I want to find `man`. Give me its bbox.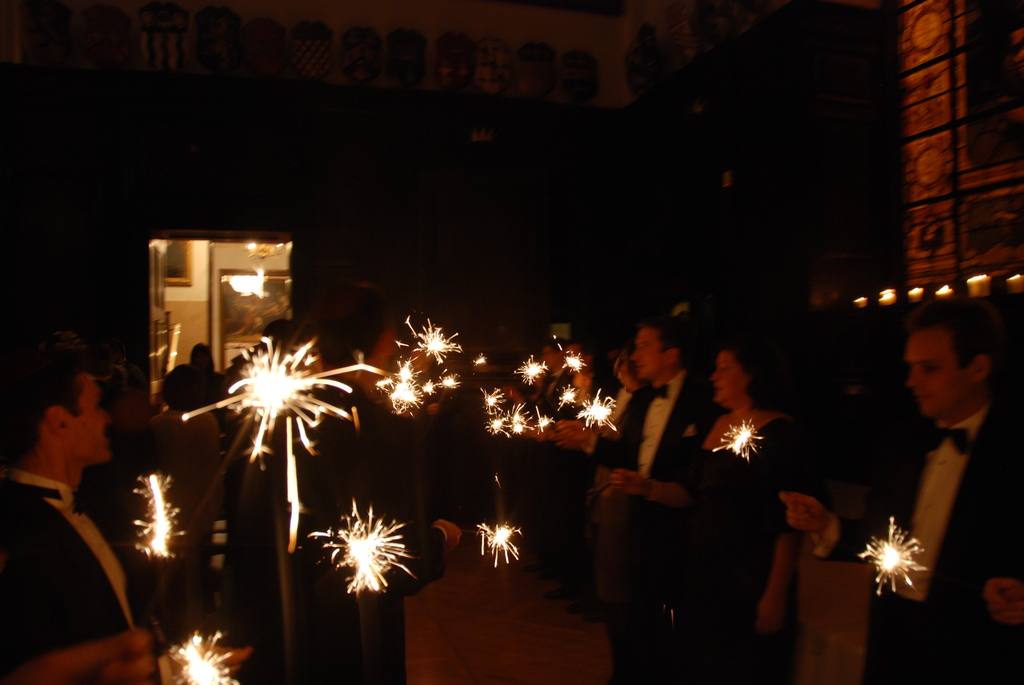
box=[556, 317, 721, 680].
